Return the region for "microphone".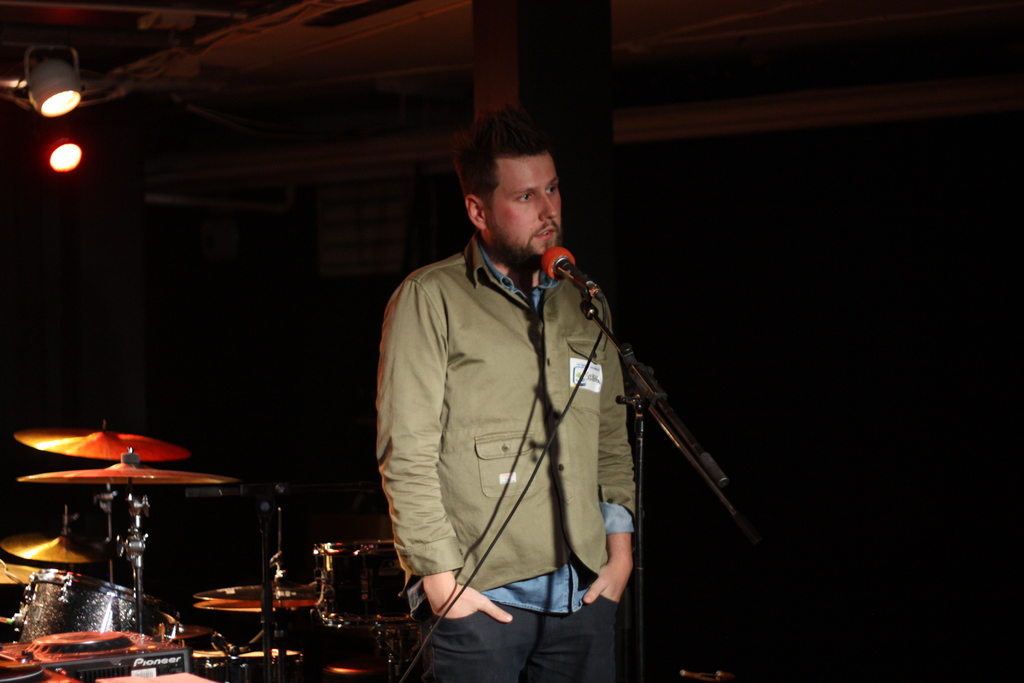
Rect(536, 242, 609, 302).
